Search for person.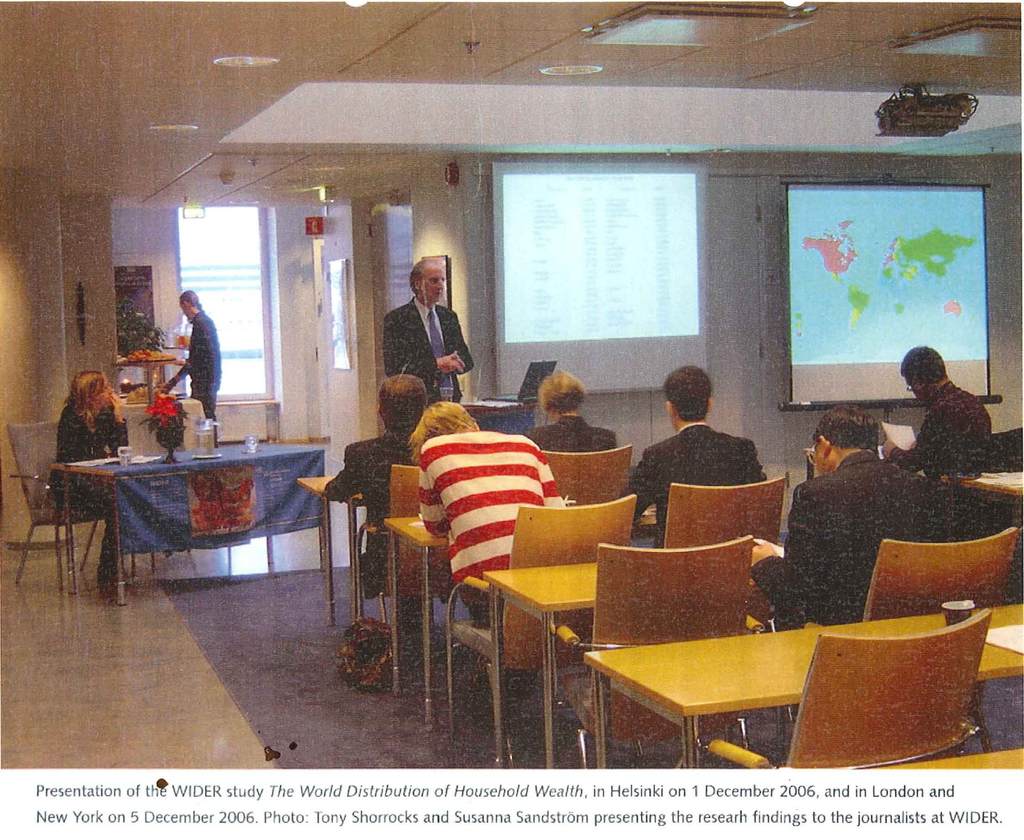
Found at <bbox>730, 400, 964, 633</bbox>.
